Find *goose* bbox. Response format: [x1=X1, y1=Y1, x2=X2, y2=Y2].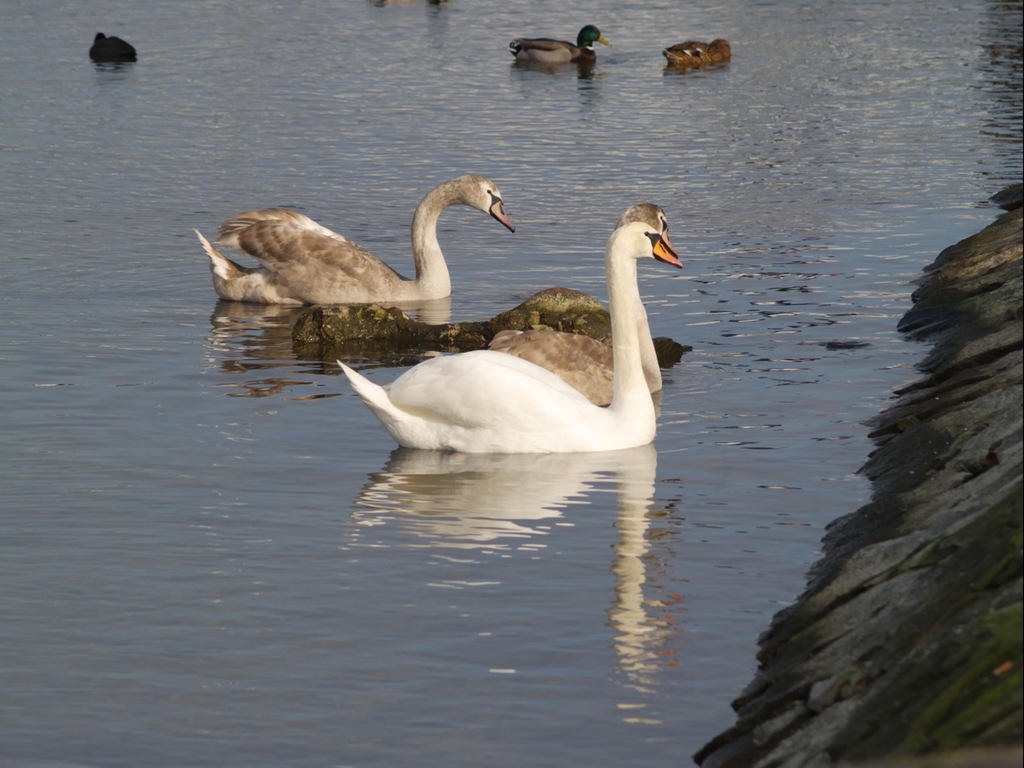
[x1=193, y1=175, x2=517, y2=303].
